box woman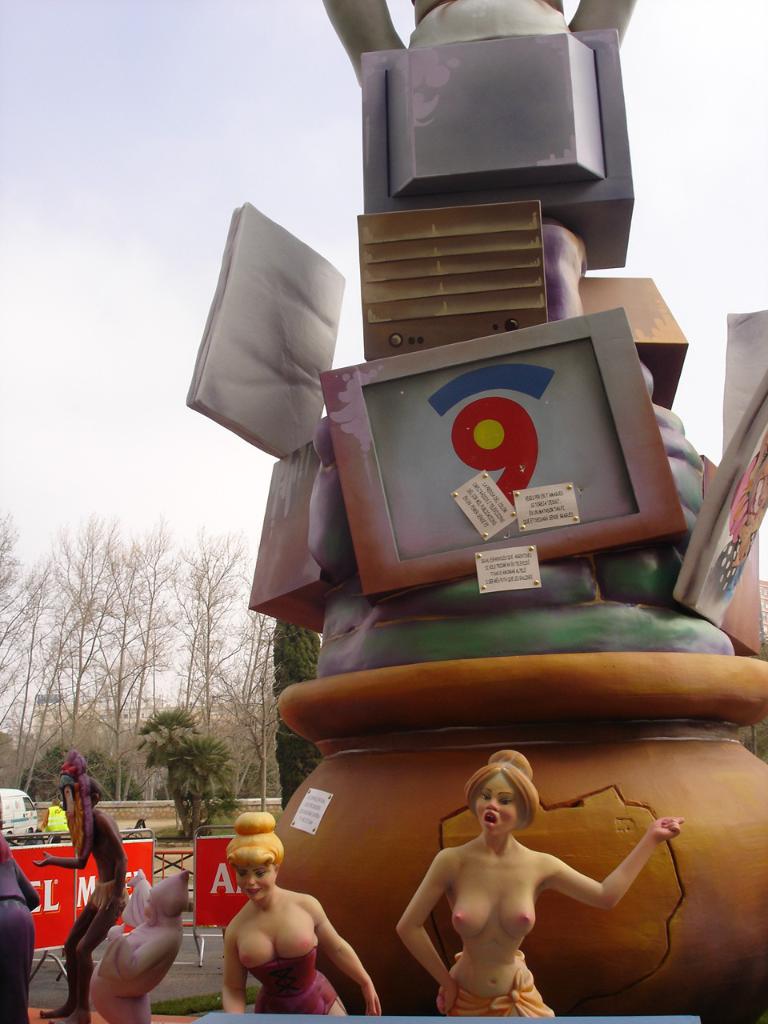
<bbox>224, 817, 383, 1019</bbox>
